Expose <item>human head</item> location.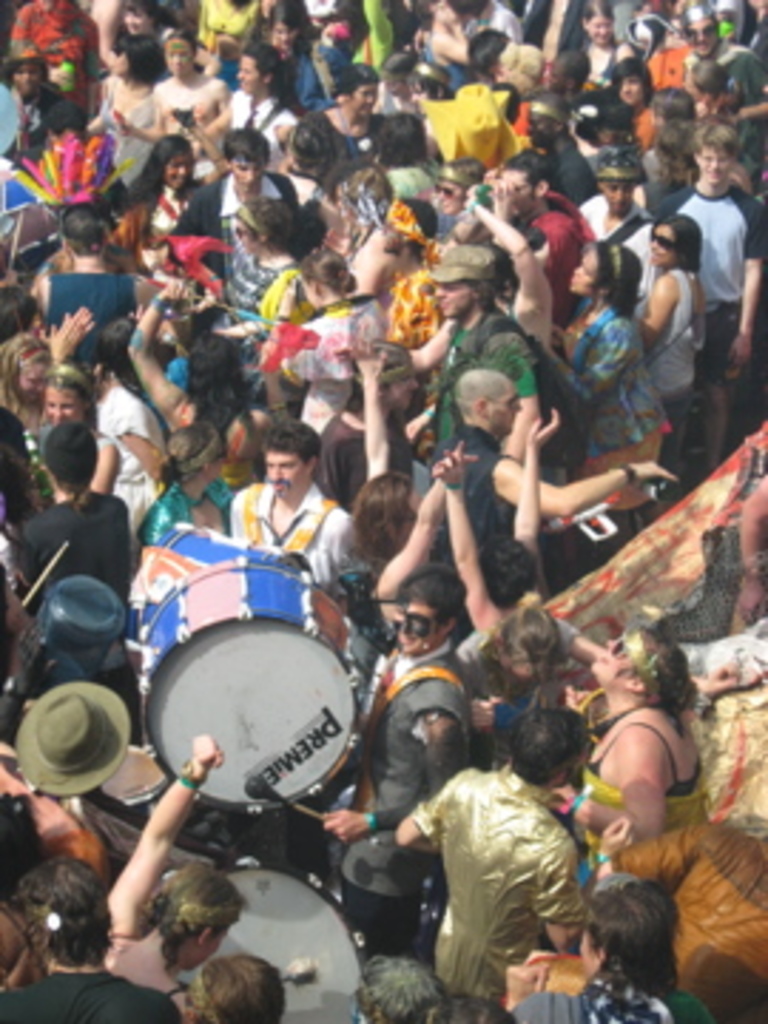
Exposed at locate(290, 245, 350, 307).
